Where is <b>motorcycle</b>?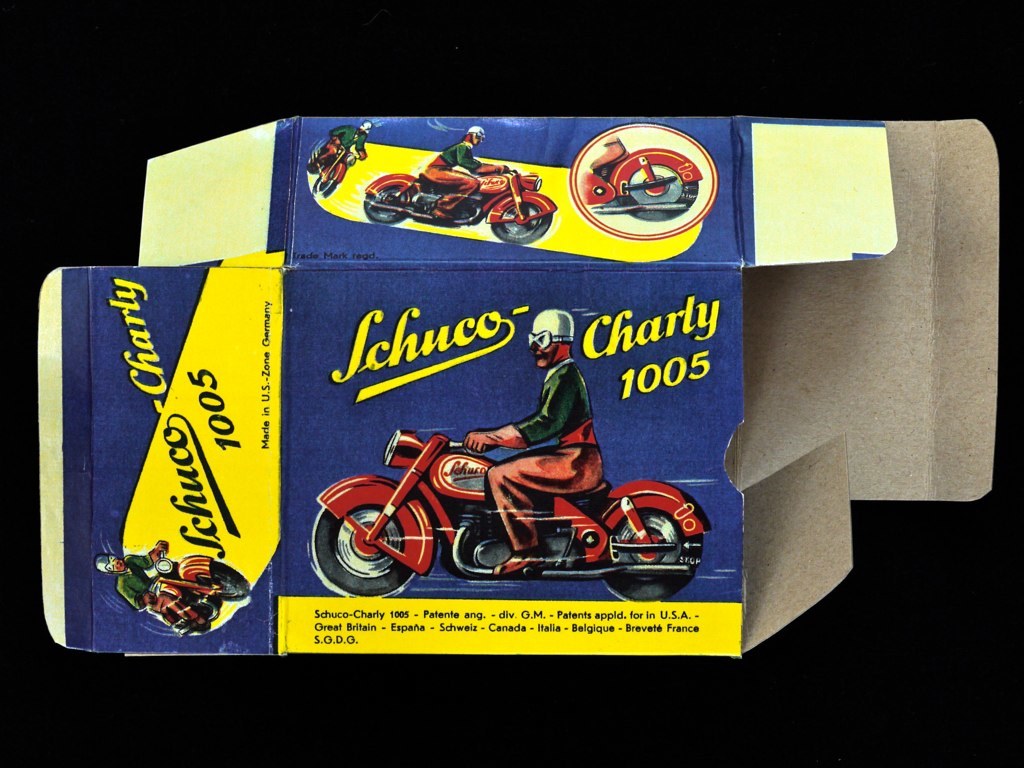
x1=150, y1=556, x2=247, y2=640.
